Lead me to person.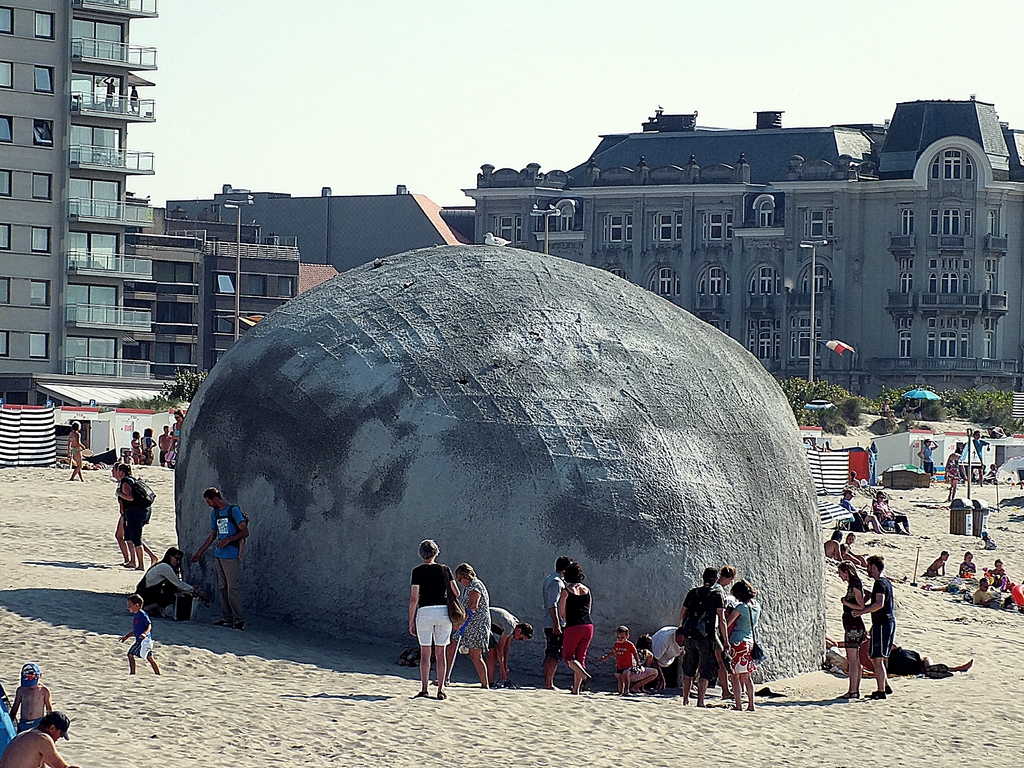
Lead to BBox(133, 548, 200, 623).
